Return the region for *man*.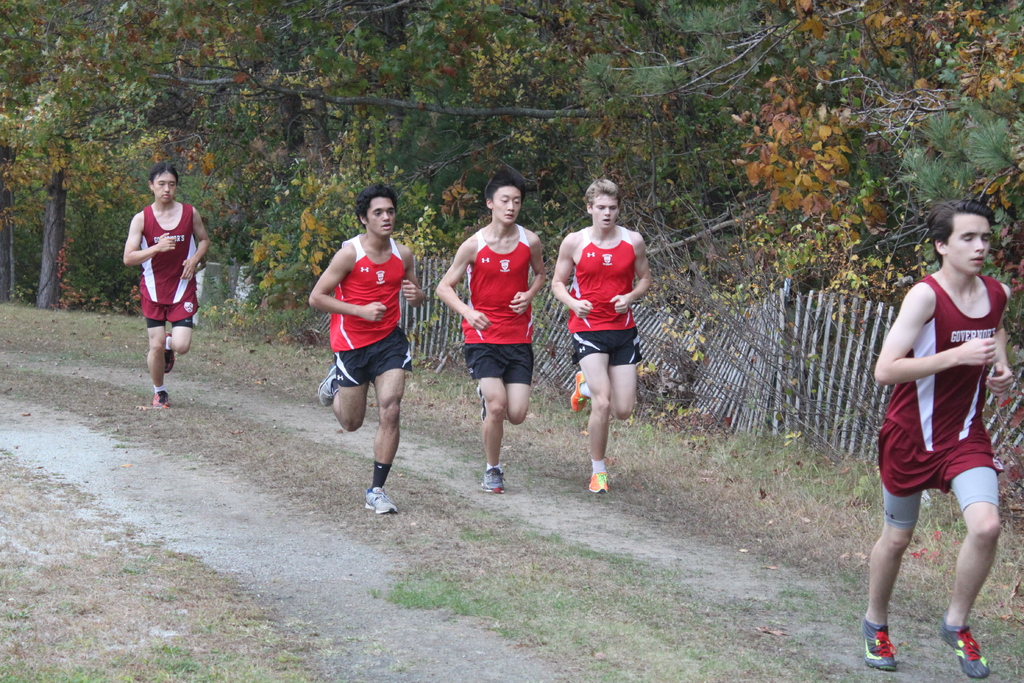
(541,179,656,505).
